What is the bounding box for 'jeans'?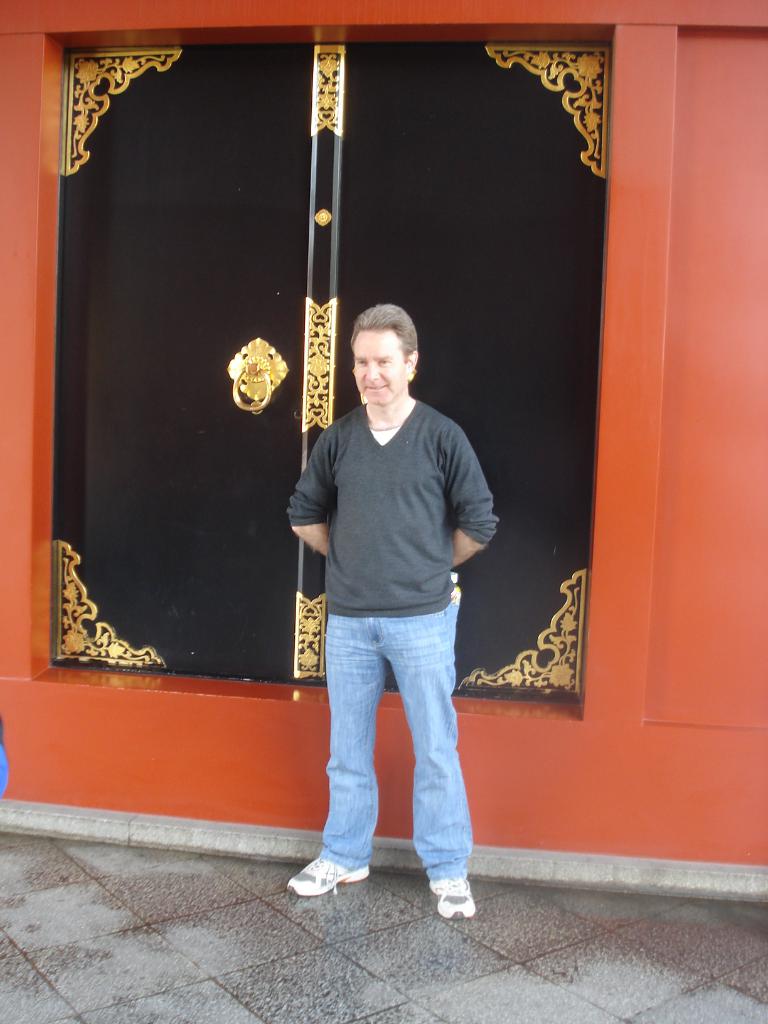
(x1=322, y1=605, x2=476, y2=875).
